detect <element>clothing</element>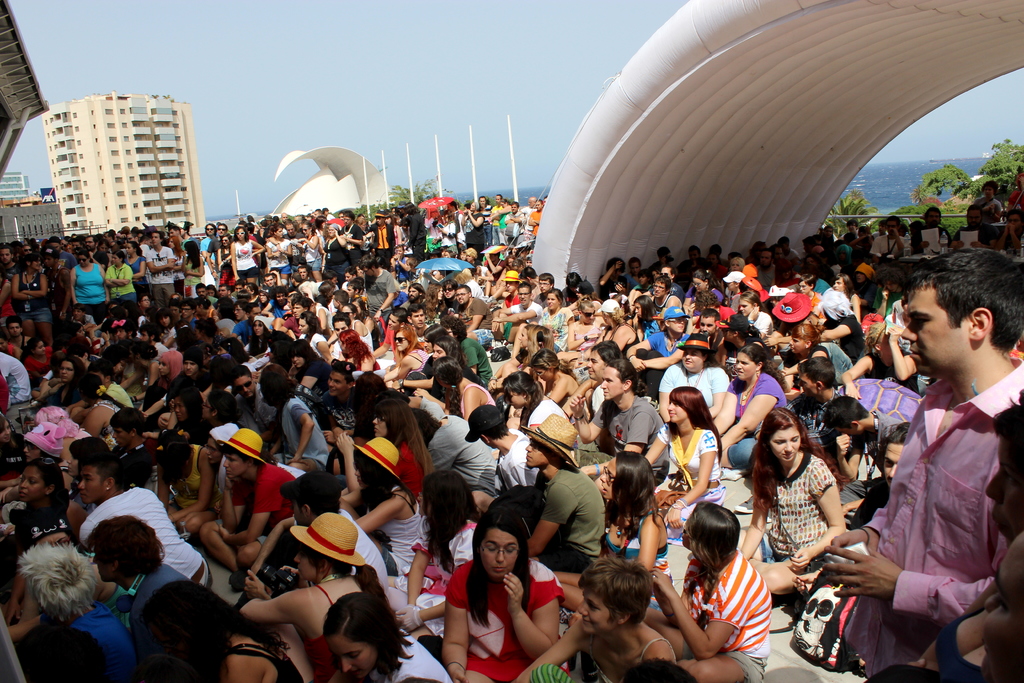
144, 243, 174, 302
